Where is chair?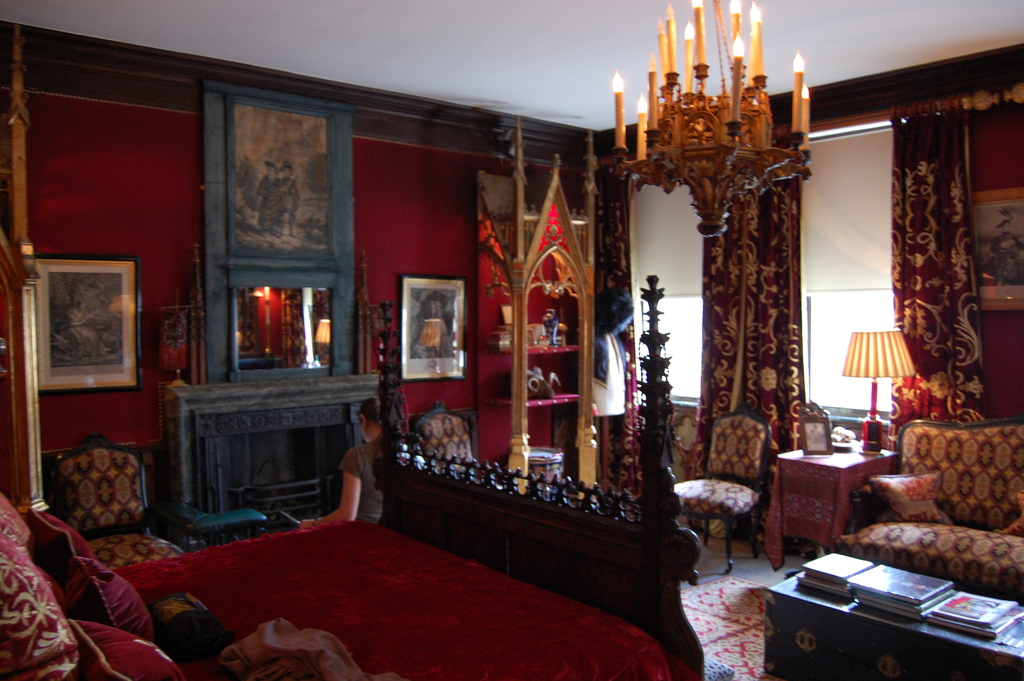
Rect(47, 432, 176, 566).
